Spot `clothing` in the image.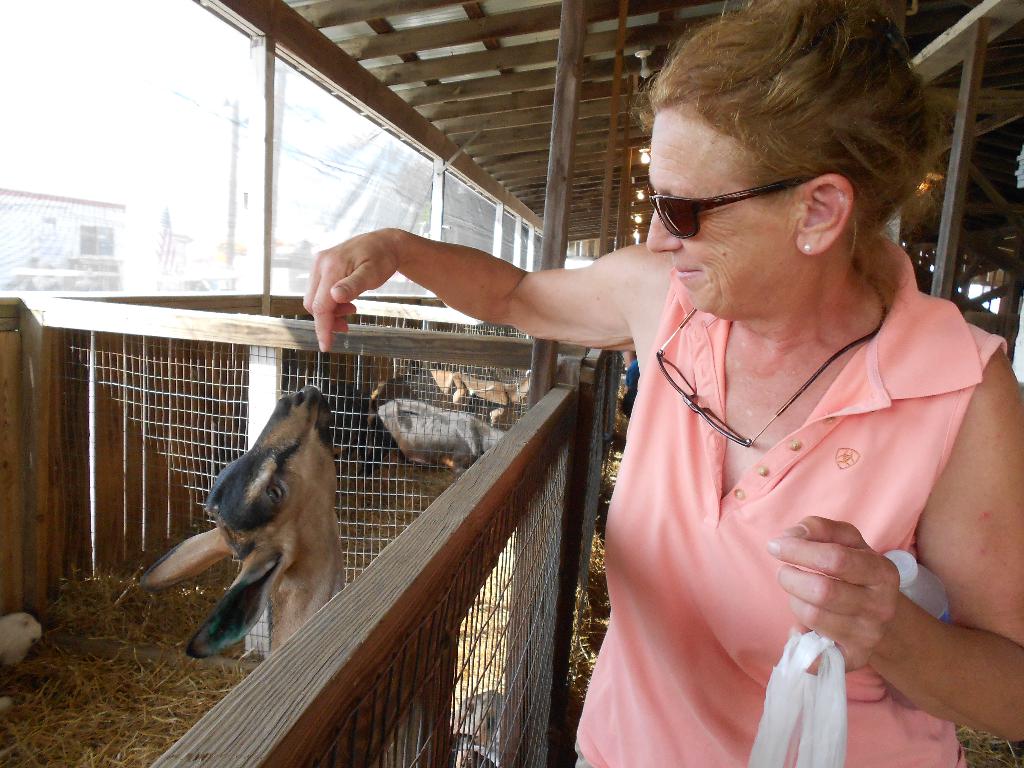
`clothing` found at (561, 258, 995, 731).
